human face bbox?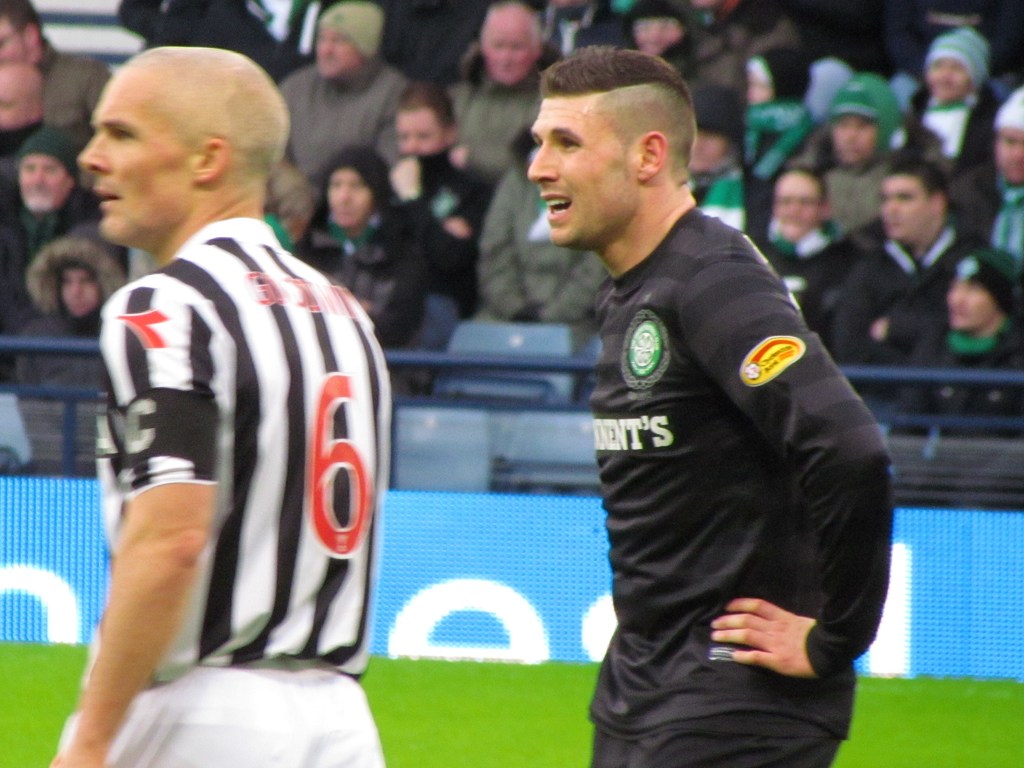
select_region(878, 177, 941, 241)
